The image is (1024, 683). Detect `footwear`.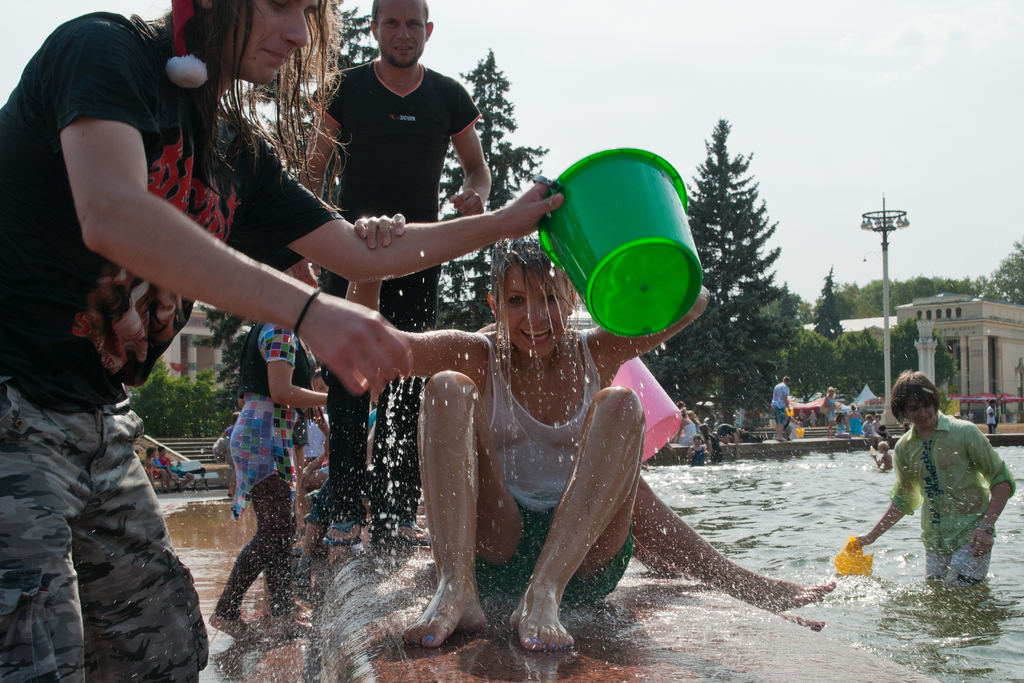
Detection: 397, 523, 431, 545.
